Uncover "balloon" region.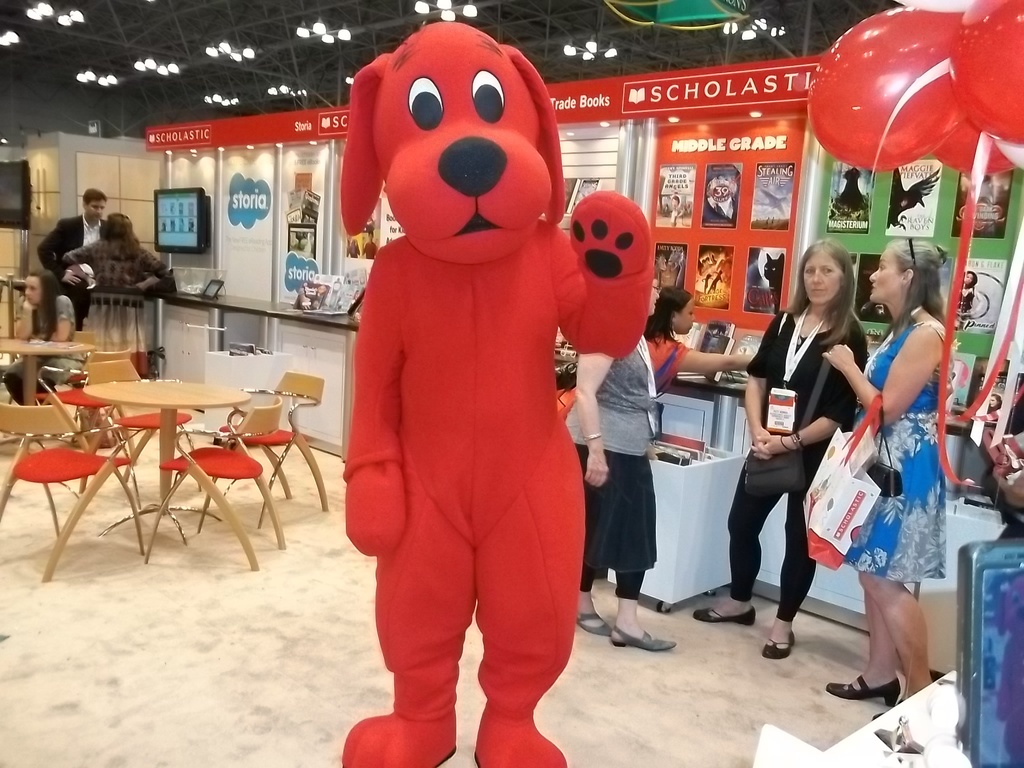
Uncovered: (932, 119, 1010, 175).
